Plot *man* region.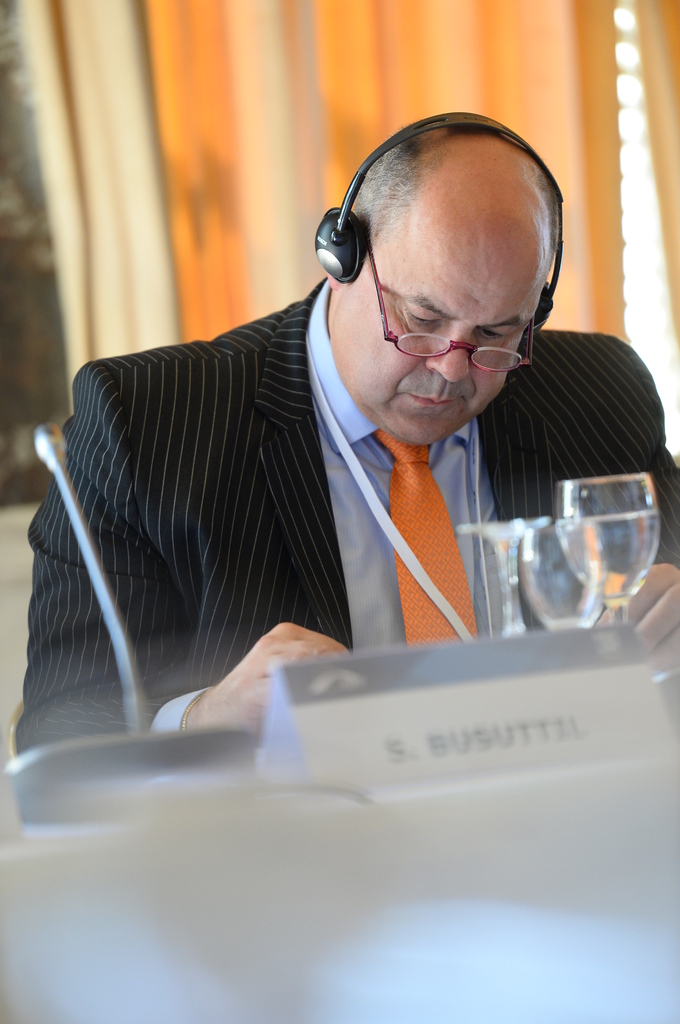
Plotted at [left=12, top=107, right=679, bottom=828].
